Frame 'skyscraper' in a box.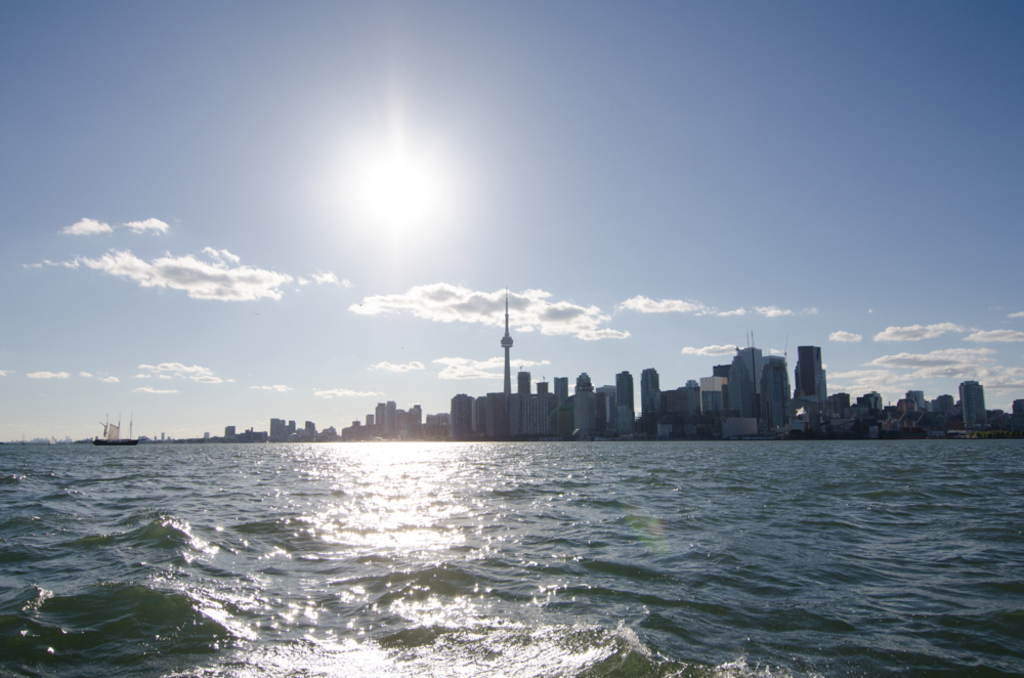
crop(642, 366, 666, 427).
